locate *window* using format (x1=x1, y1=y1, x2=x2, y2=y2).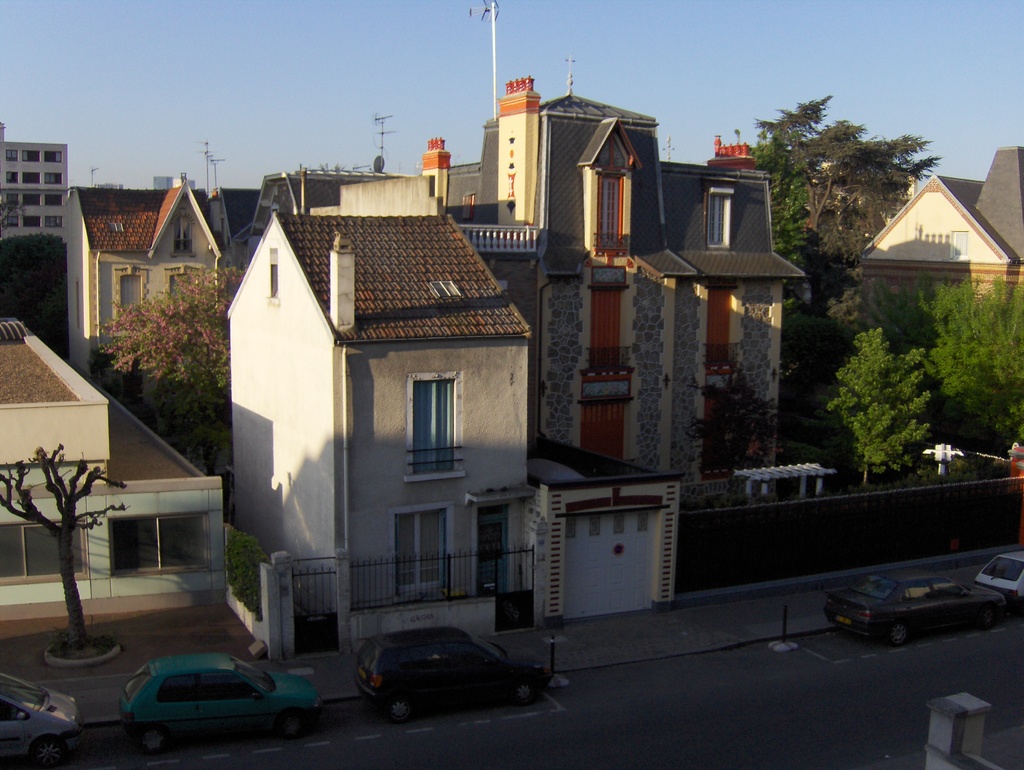
(x1=44, y1=193, x2=61, y2=207).
